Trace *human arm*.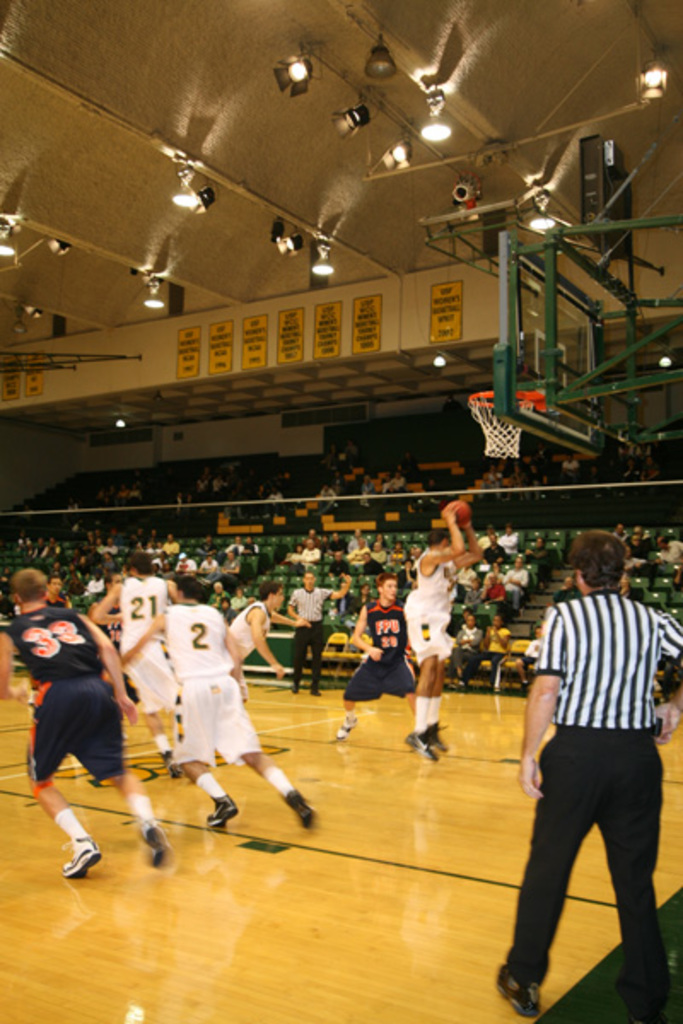
Traced to {"left": 417, "top": 500, "right": 471, "bottom": 577}.
